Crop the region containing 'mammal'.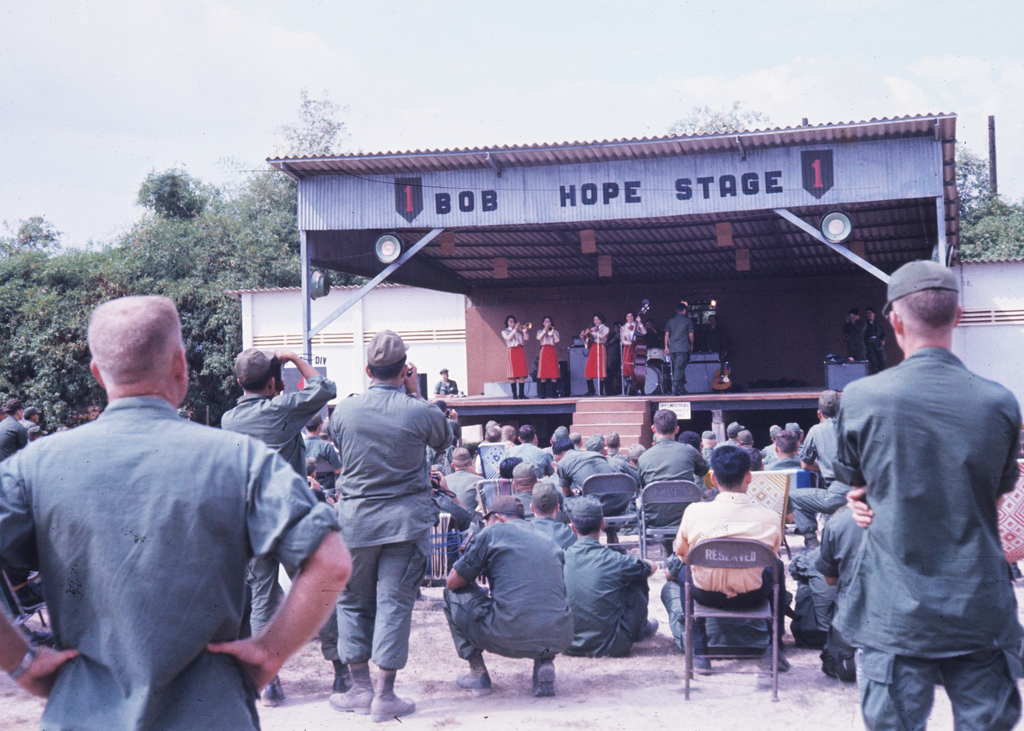
Crop region: pyautogui.locateOnScreen(609, 319, 626, 394).
